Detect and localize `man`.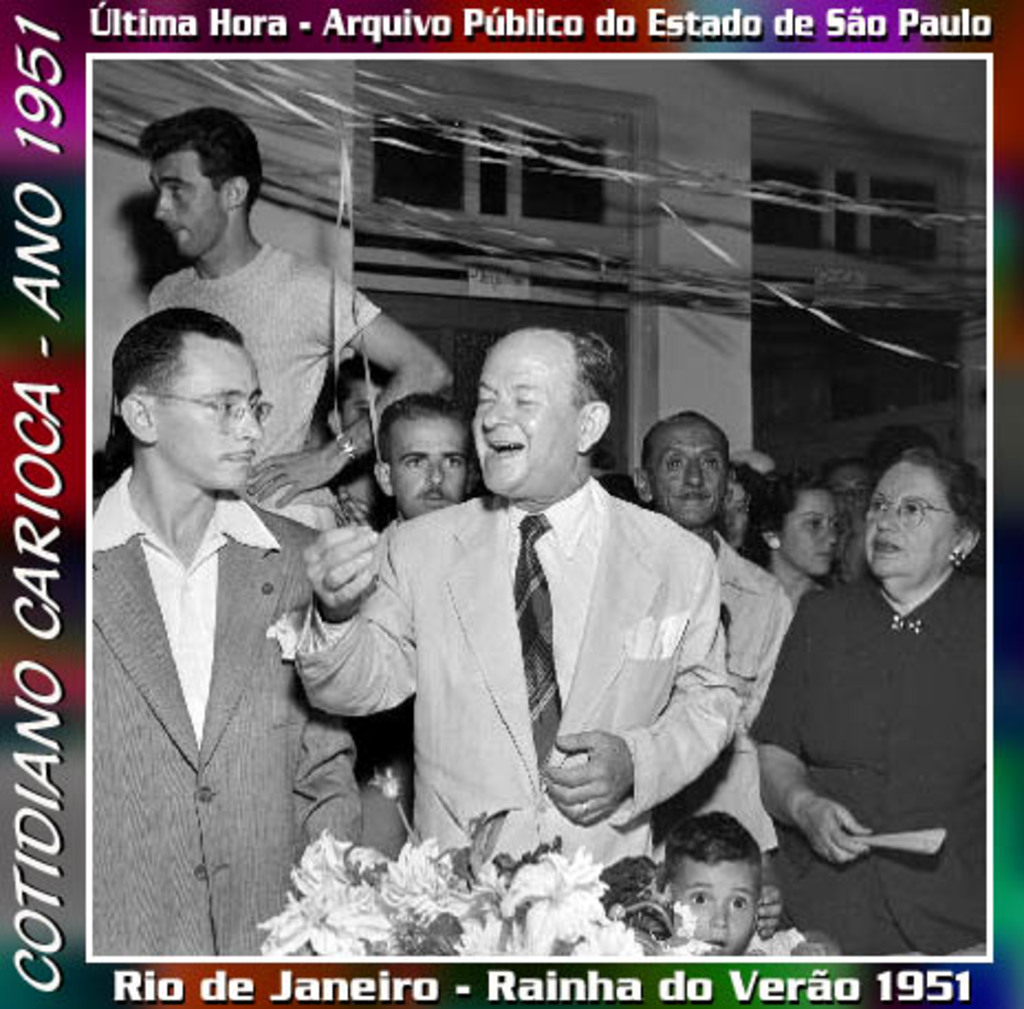
Localized at [304,326,784,899].
